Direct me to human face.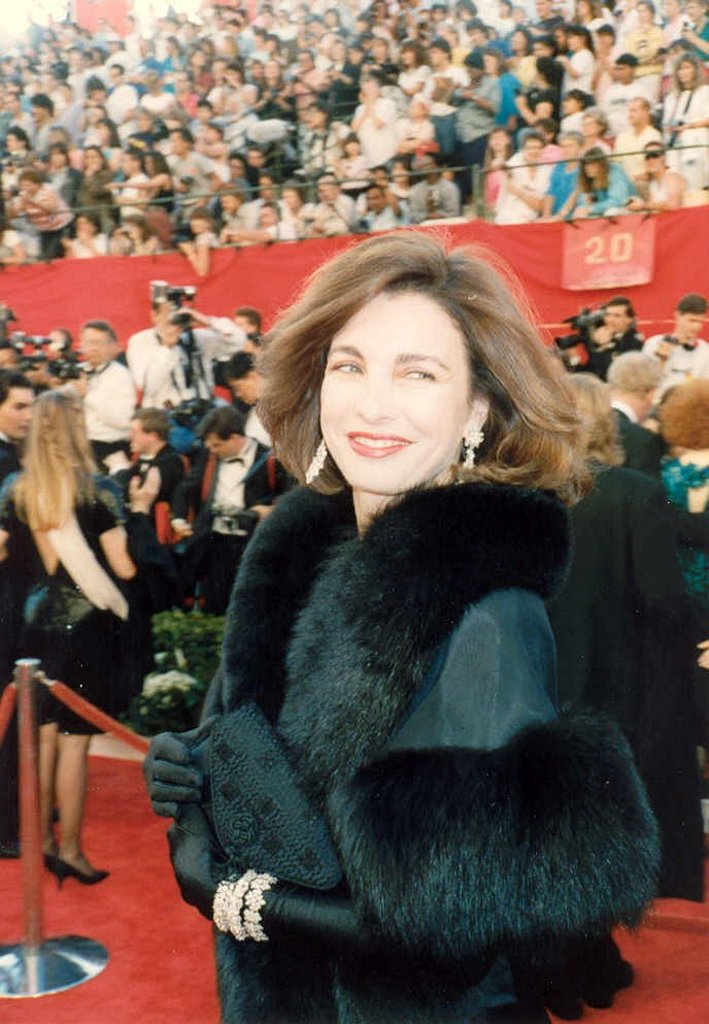
Direction: 603:308:628:330.
